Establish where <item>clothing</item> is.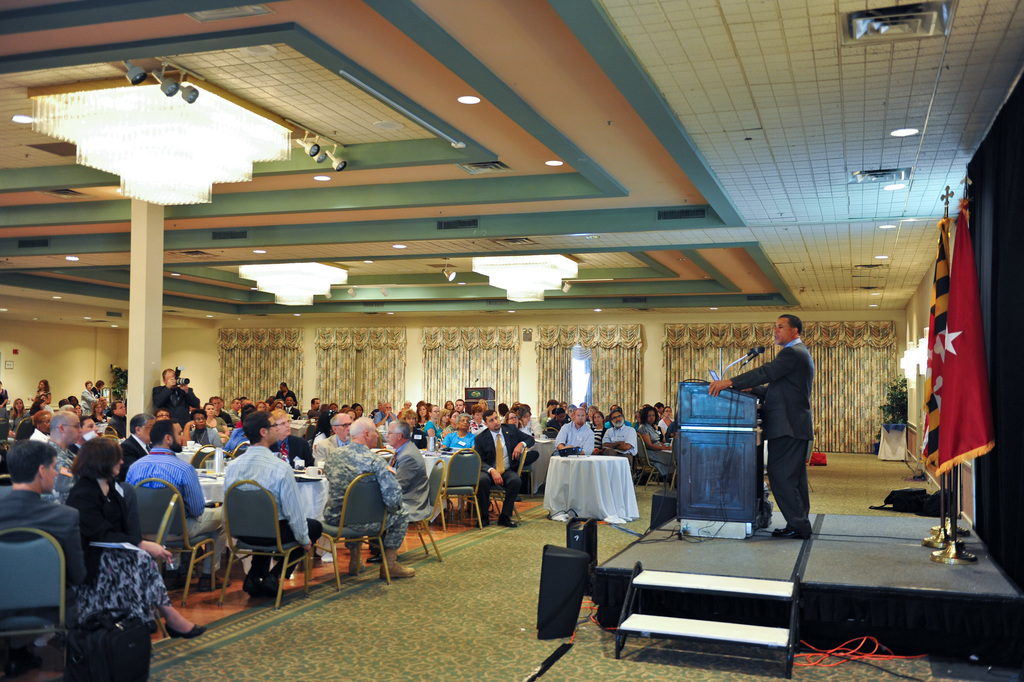
Established at BBox(154, 383, 199, 419).
